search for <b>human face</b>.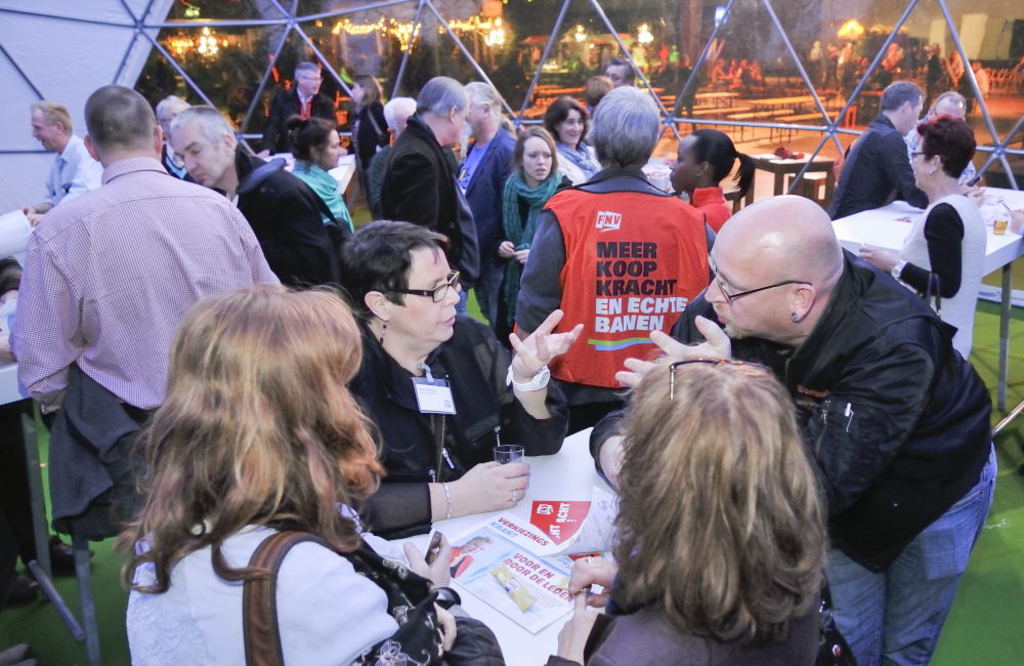
Found at (30,111,57,147).
